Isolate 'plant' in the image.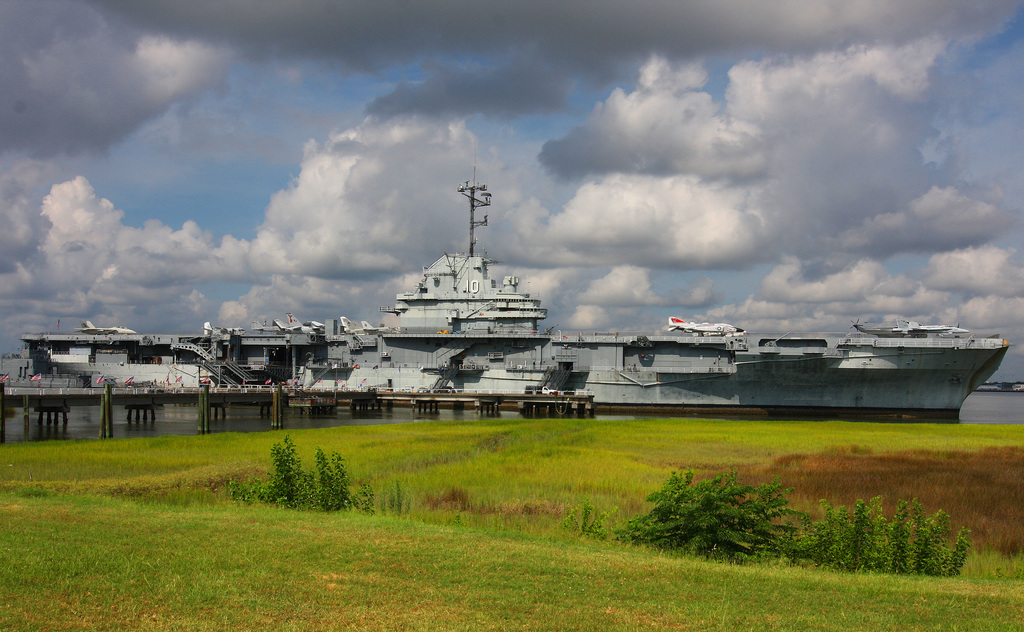
Isolated region: <bbox>230, 435, 378, 515</bbox>.
